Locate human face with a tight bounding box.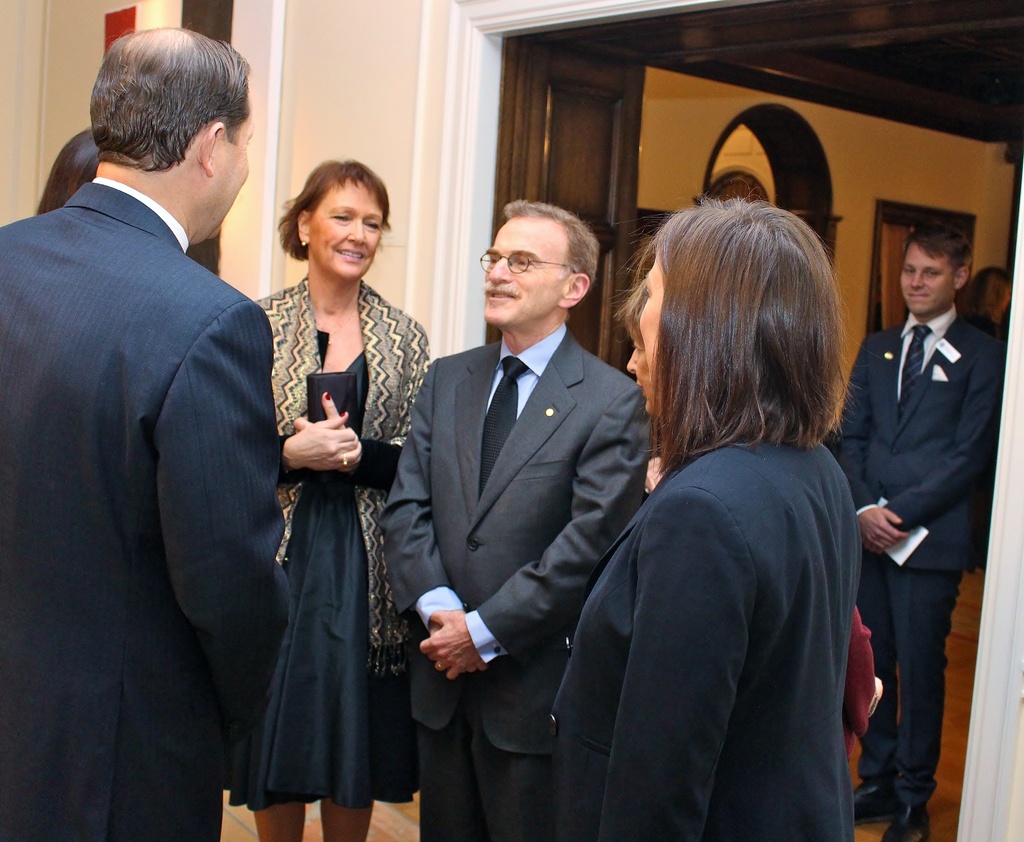
locate(313, 179, 387, 279).
